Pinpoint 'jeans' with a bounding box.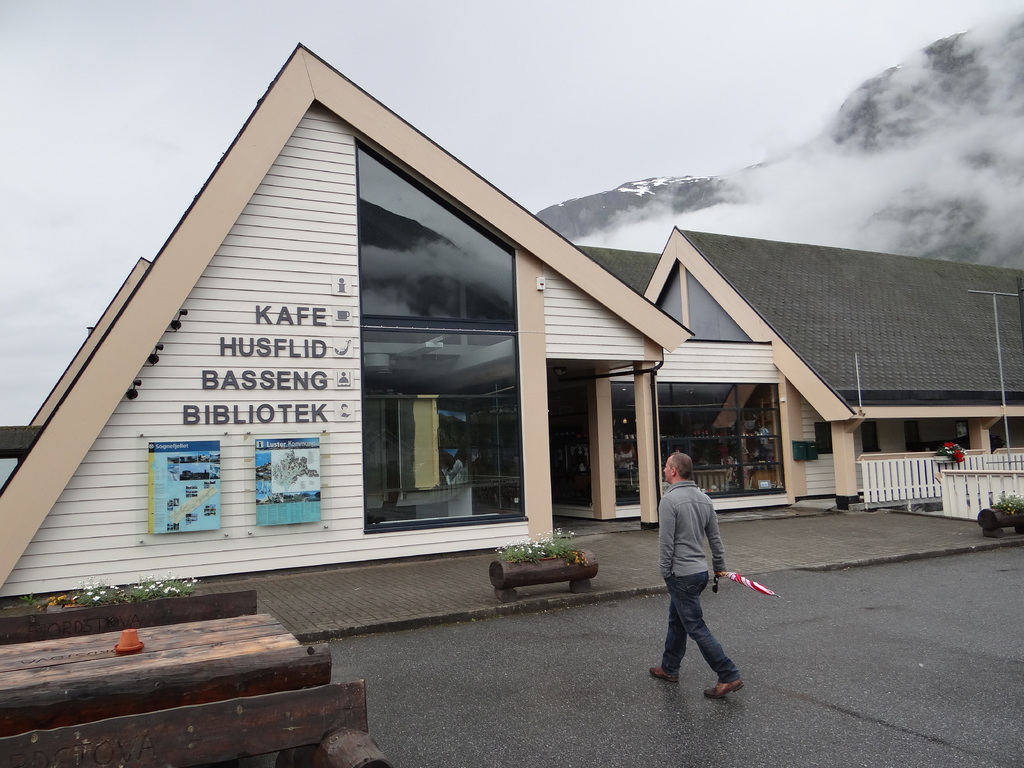
{"left": 658, "top": 578, "right": 740, "bottom": 700}.
